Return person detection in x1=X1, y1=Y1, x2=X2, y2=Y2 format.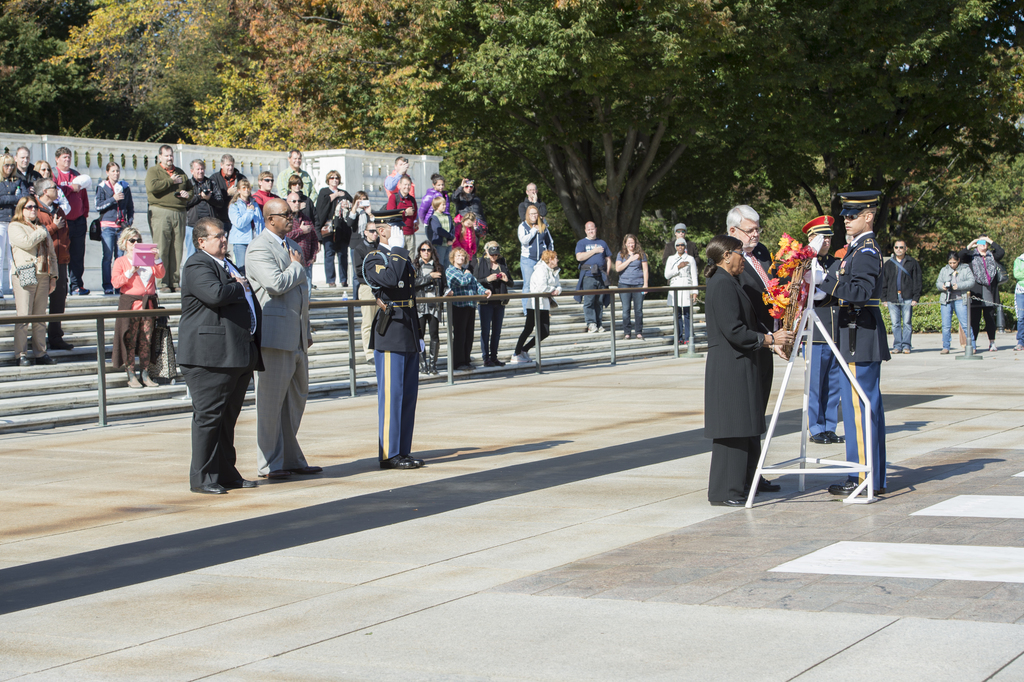
x1=935, y1=257, x2=977, y2=355.
